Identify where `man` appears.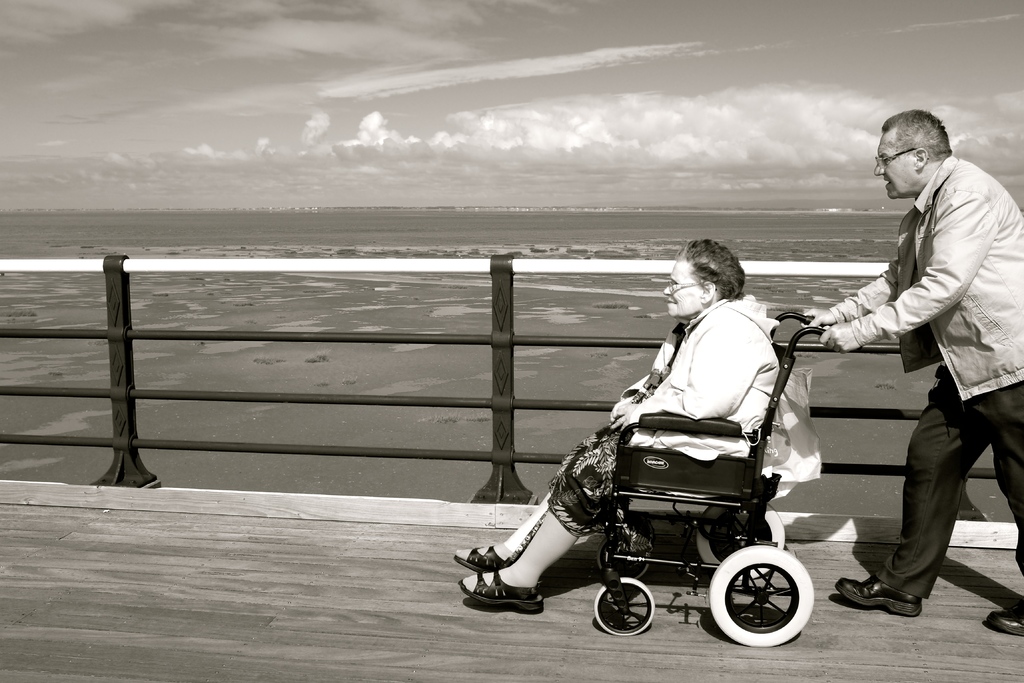
Appears at region(802, 103, 1023, 634).
